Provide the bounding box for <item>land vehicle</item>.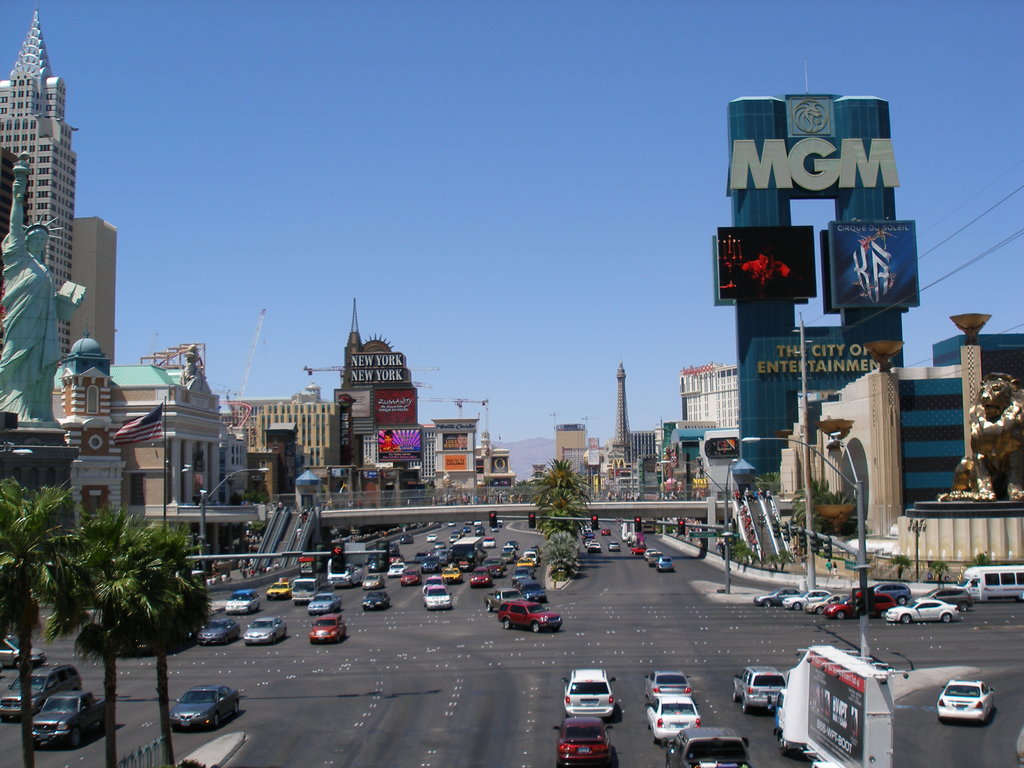
bbox=[272, 576, 292, 600].
